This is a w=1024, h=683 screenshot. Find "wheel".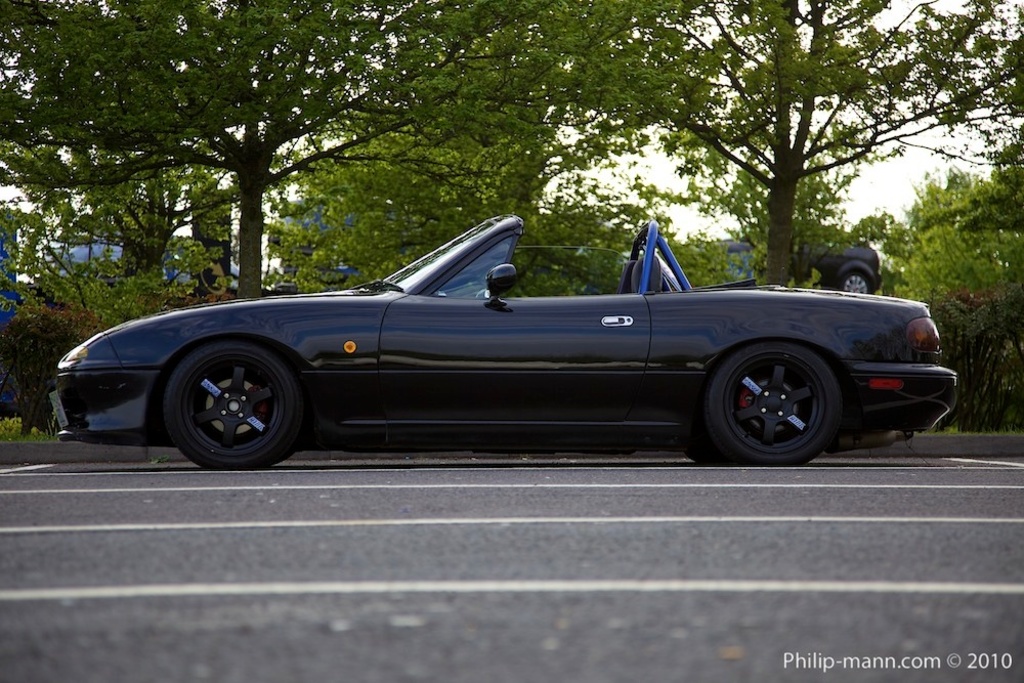
Bounding box: l=152, t=330, r=302, b=464.
